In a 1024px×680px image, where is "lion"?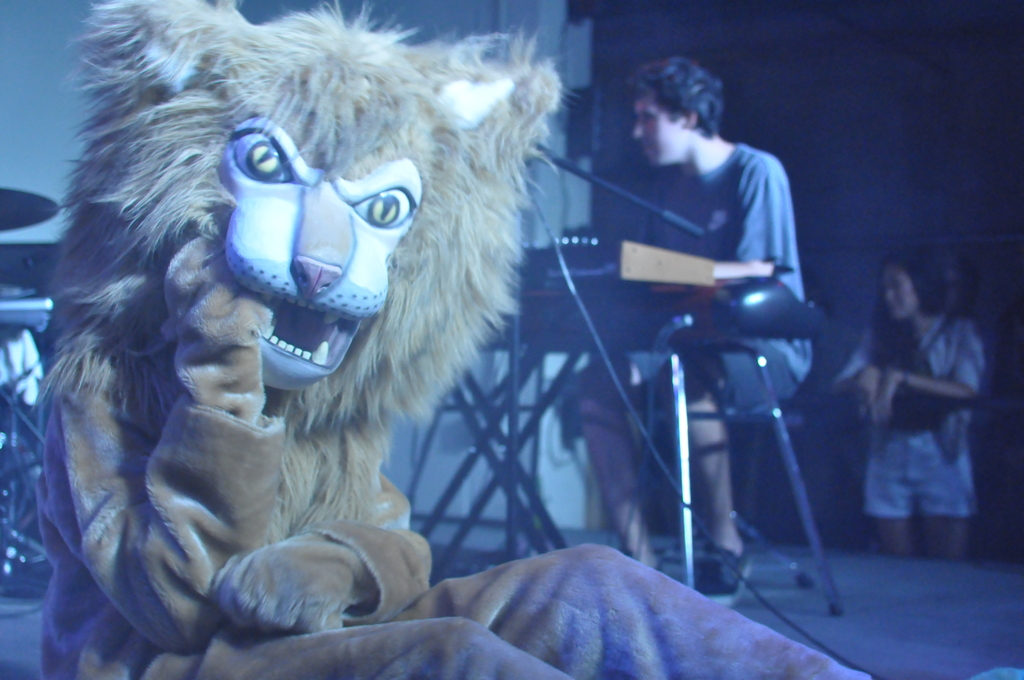
[left=39, top=0, right=564, bottom=523].
